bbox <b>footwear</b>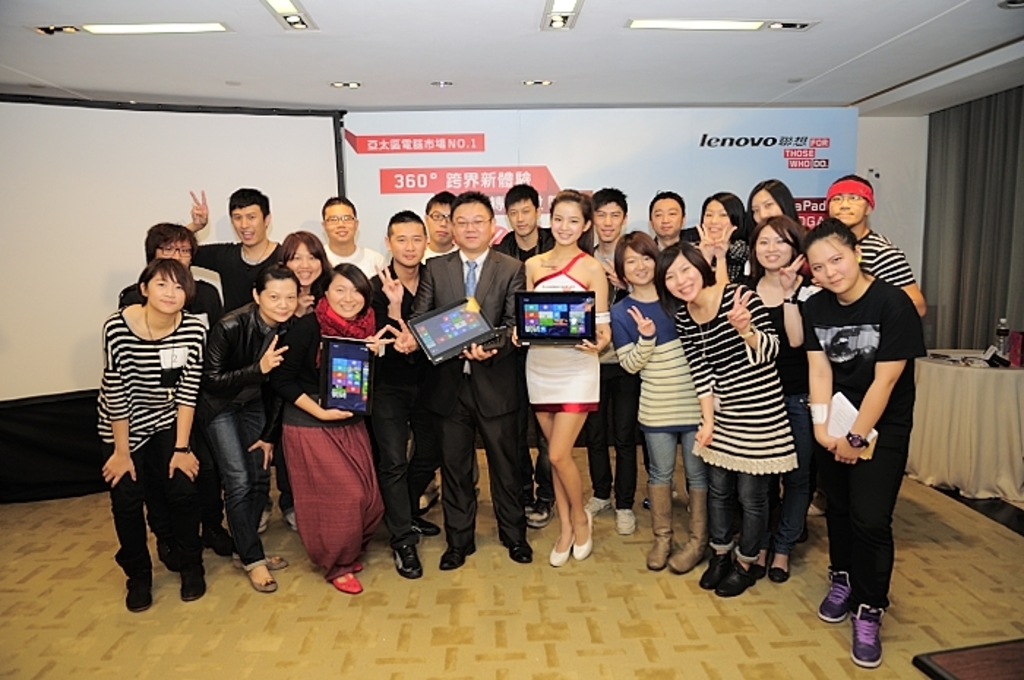
bbox(500, 534, 532, 563)
